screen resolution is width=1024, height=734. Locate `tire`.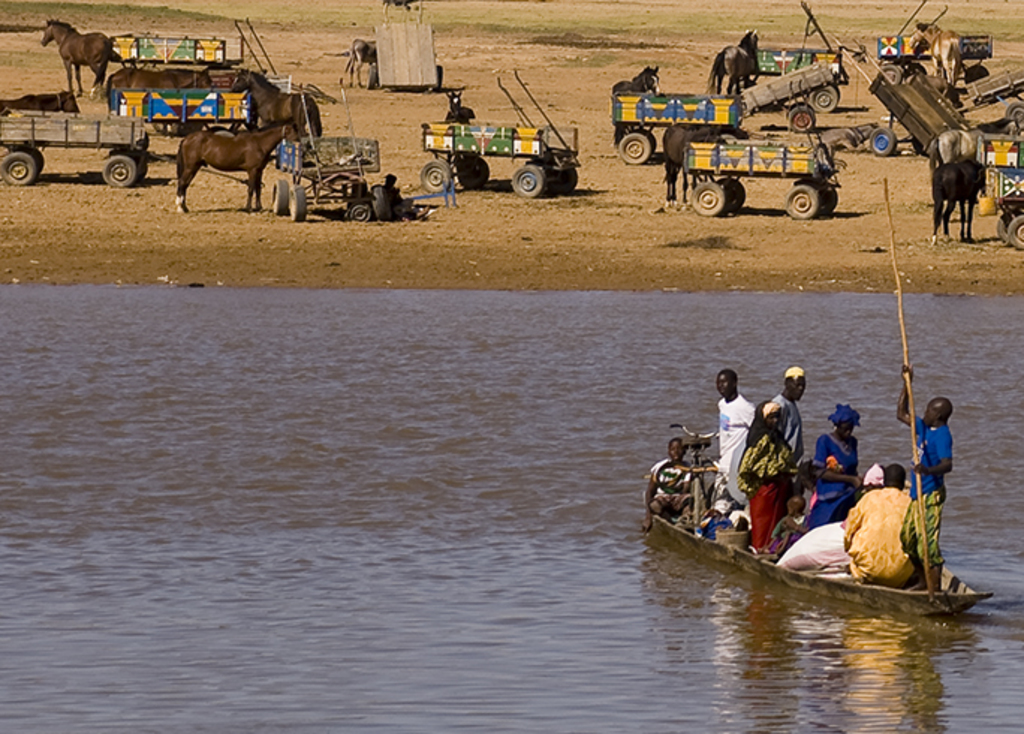
BBox(365, 63, 377, 90).
